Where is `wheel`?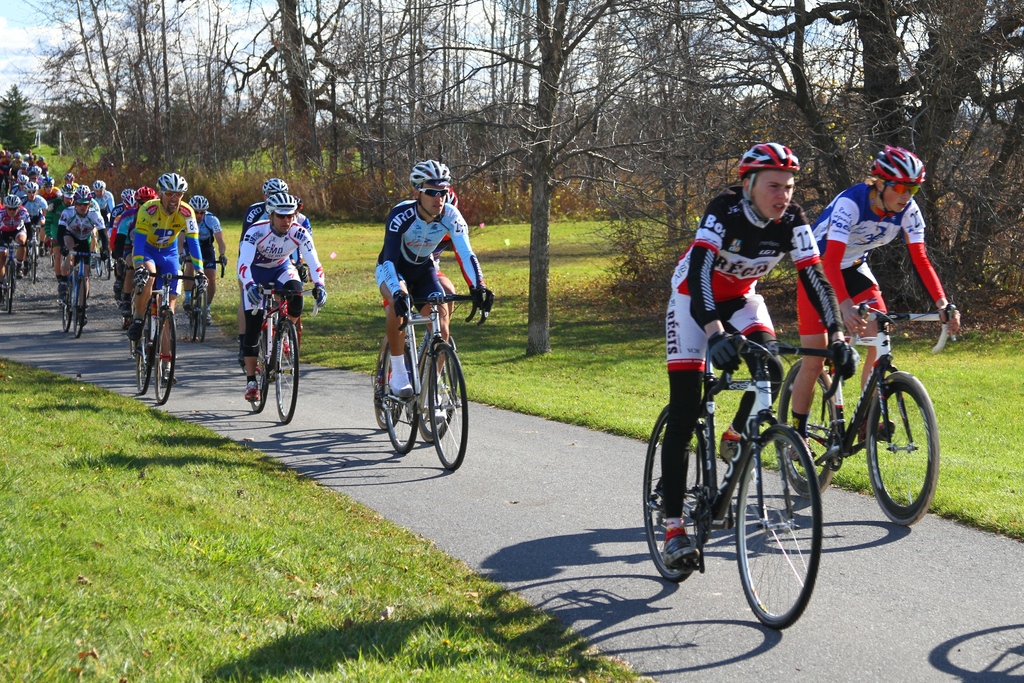
(x1=776, y1=357, x2=838, y2=498).
